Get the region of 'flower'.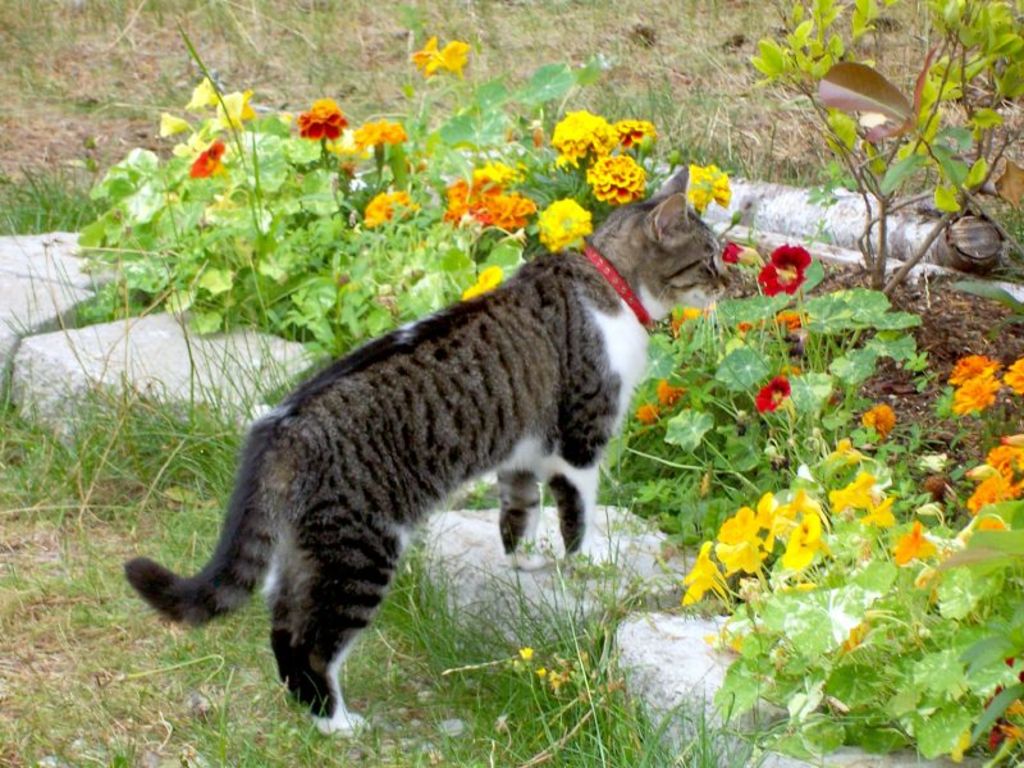
[856, 399, 901, 442].
